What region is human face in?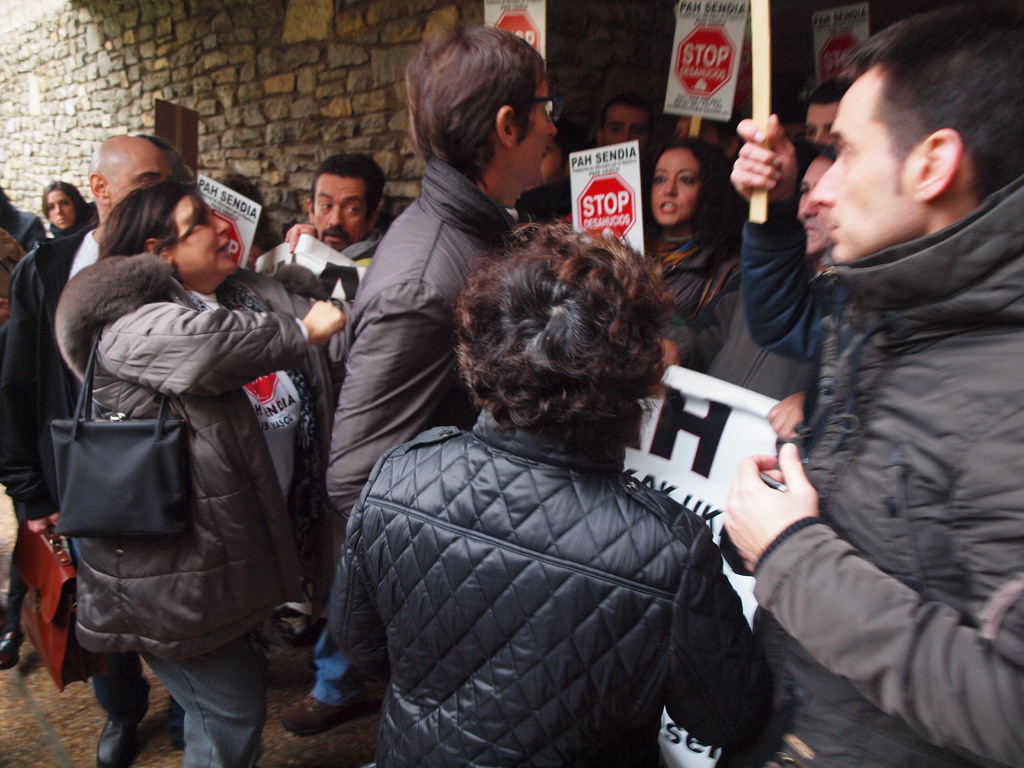
Rect(174, 195, 236, 278).
